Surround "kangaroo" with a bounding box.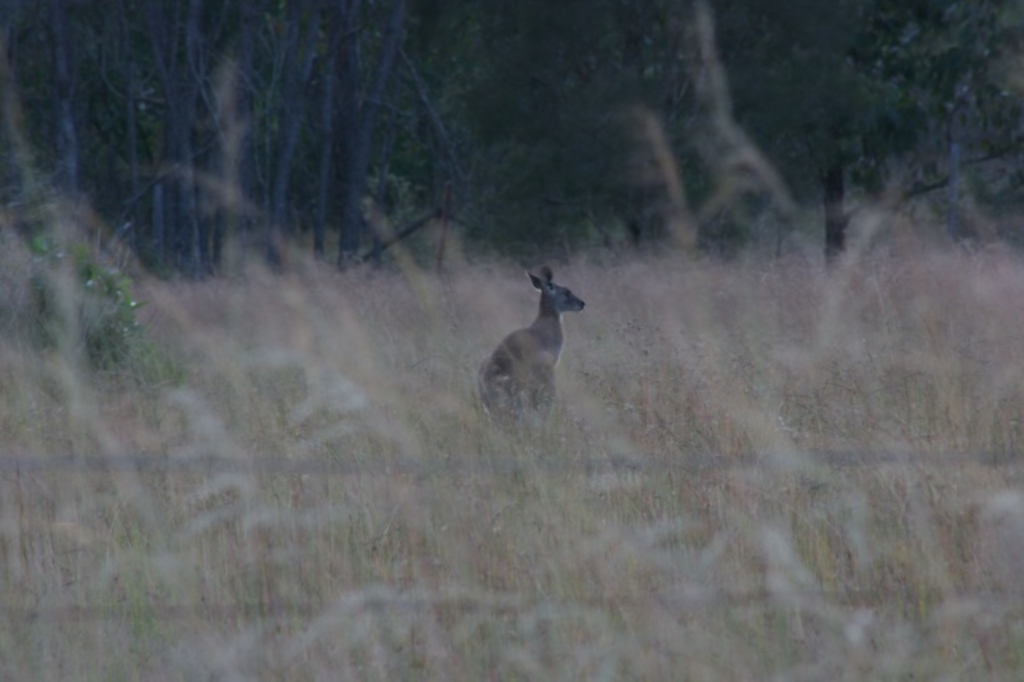
Rect(480, 266, 582, 418).
